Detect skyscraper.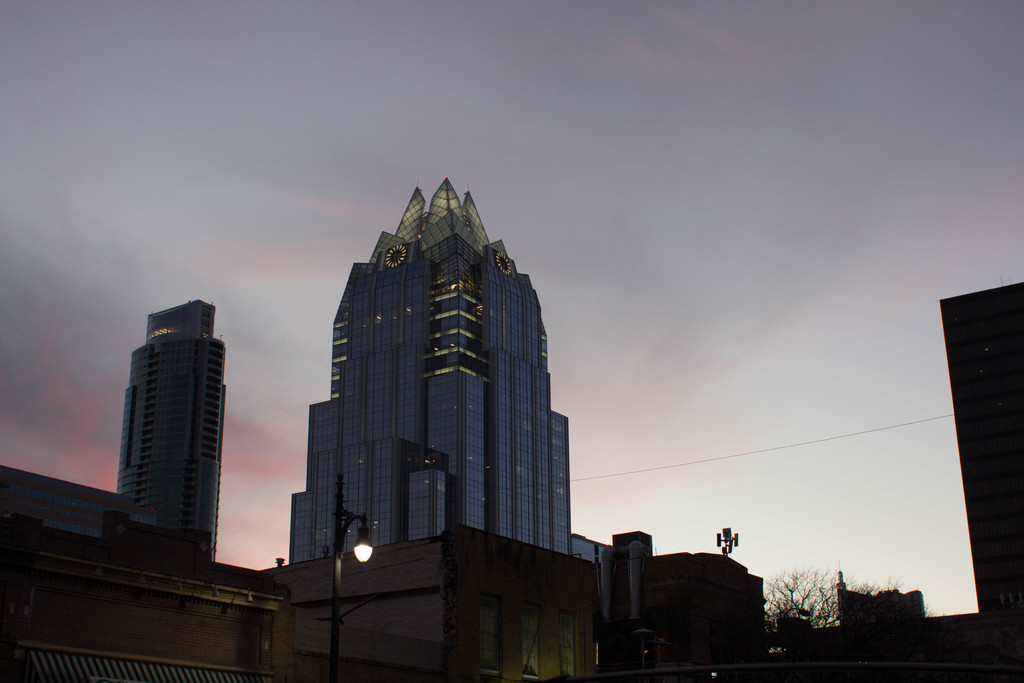
Detected at [left=934, top=280, right=1023, bottom=616].
